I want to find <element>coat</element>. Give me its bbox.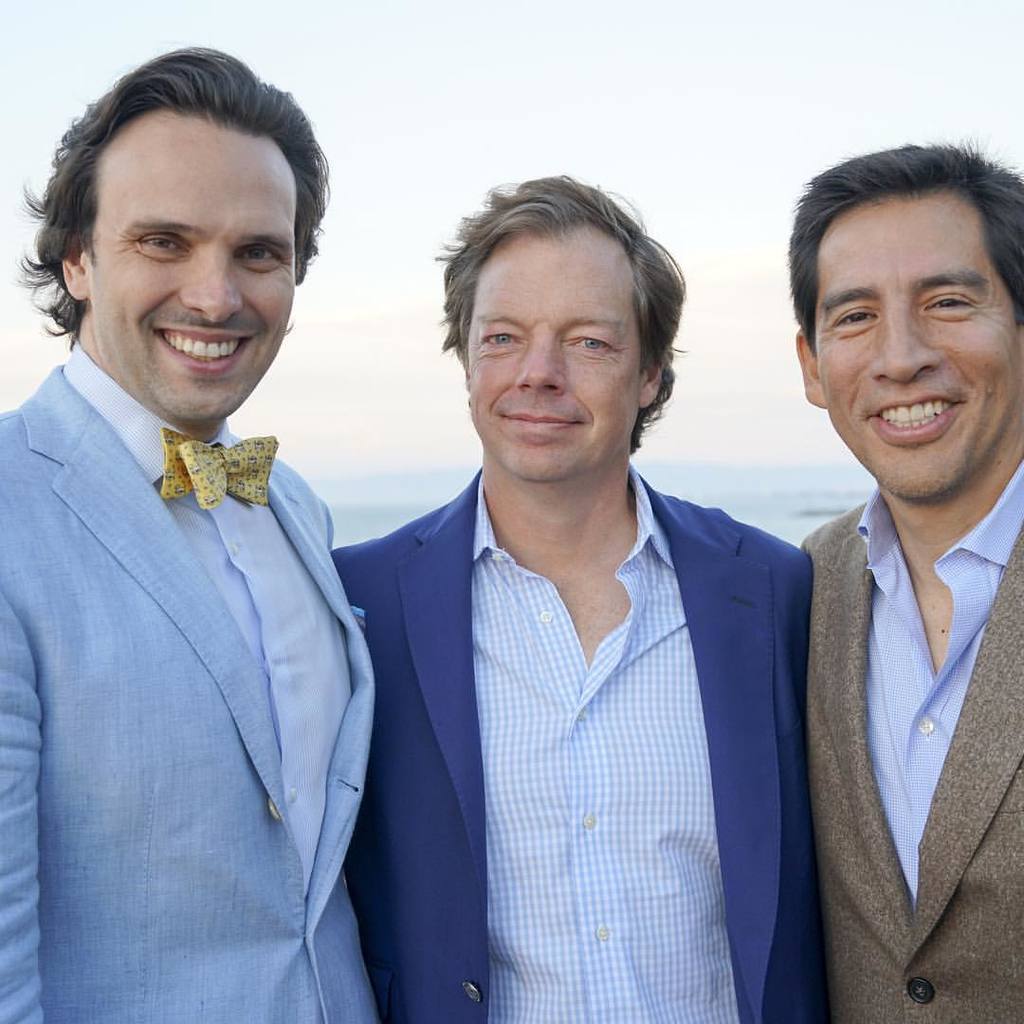
BBox(778, 508, 1023, 1023).
